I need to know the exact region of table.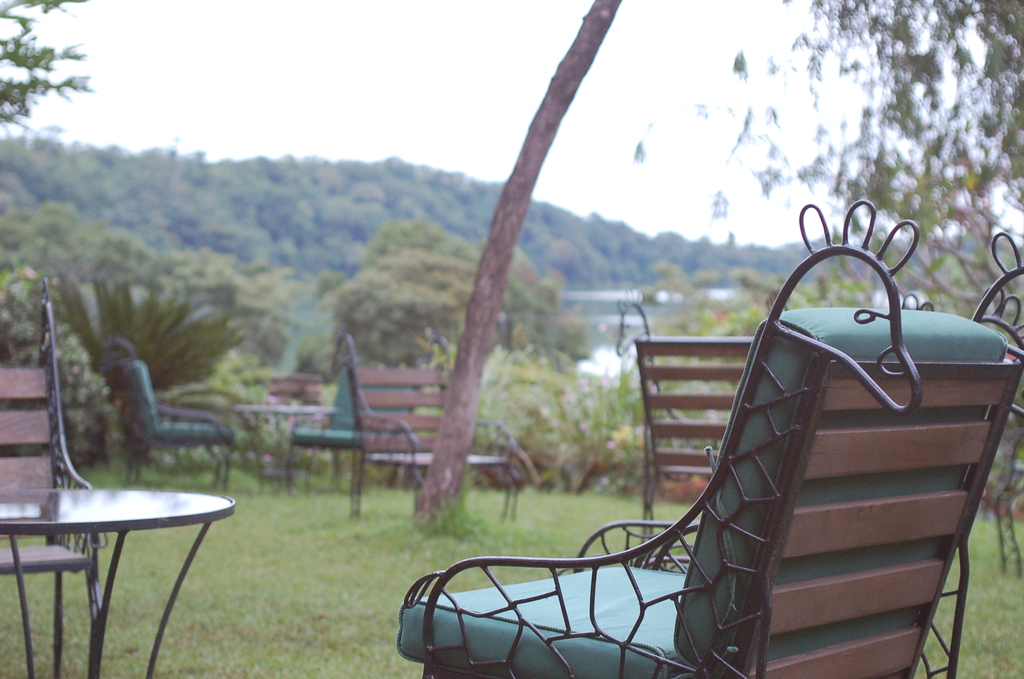
Region: select_region(3, 474, 246, 659).
